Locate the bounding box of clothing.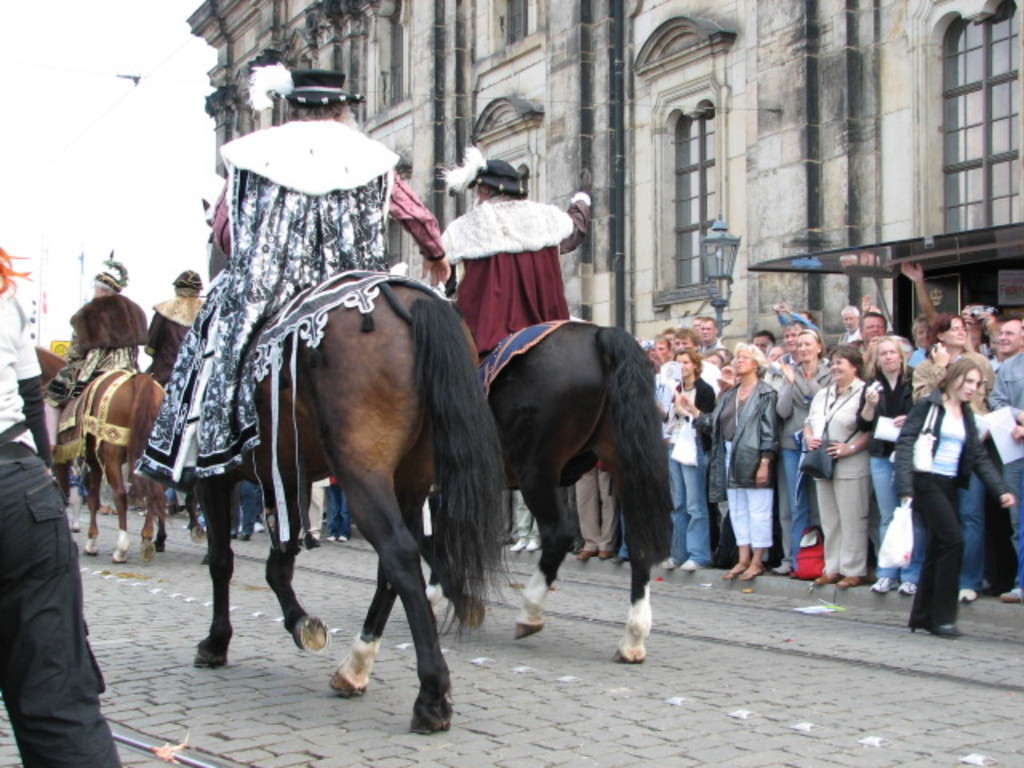
Bounding box: bbox=(856, 370, 915, 584).
